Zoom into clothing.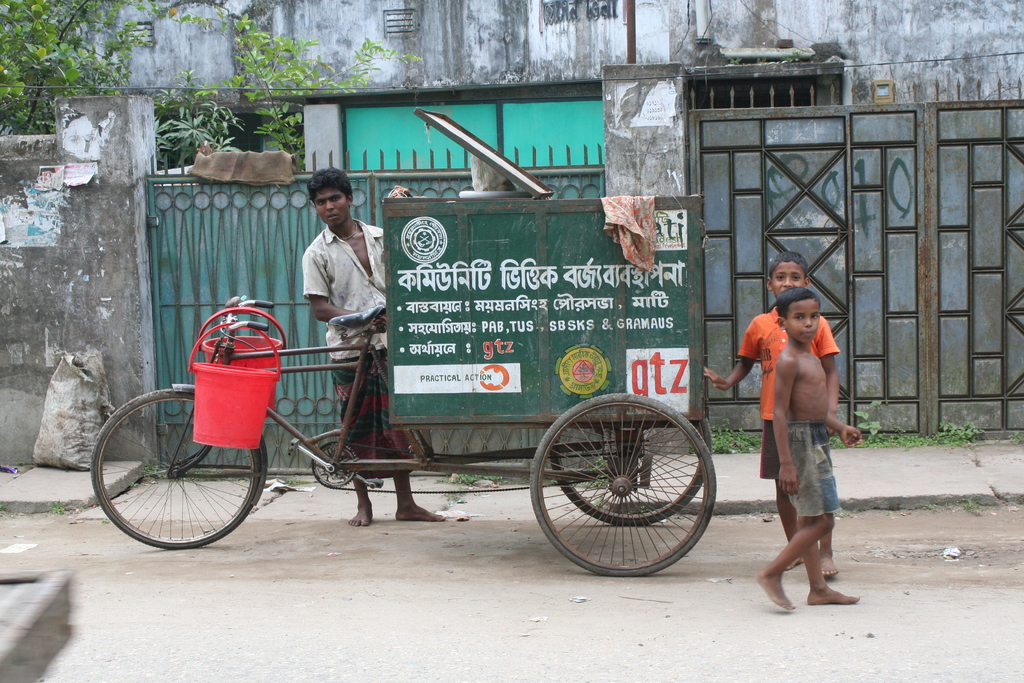
Zoom target: <region>753, 422, 778, 474</region>.
